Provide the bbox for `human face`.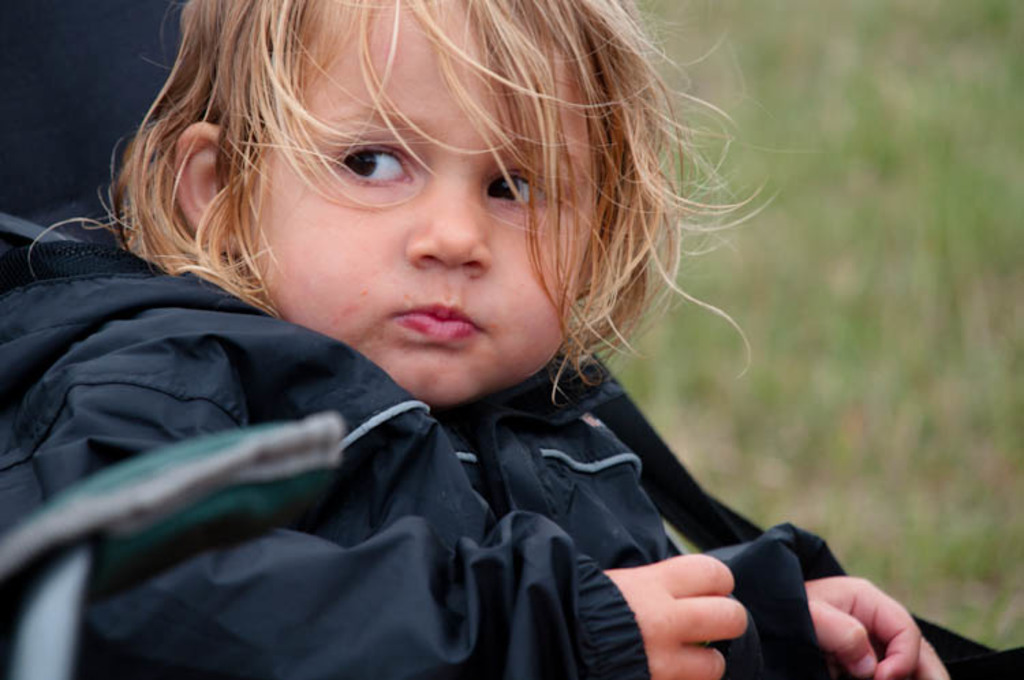
[x1=247, y1=0, x2=593, y2=404].
